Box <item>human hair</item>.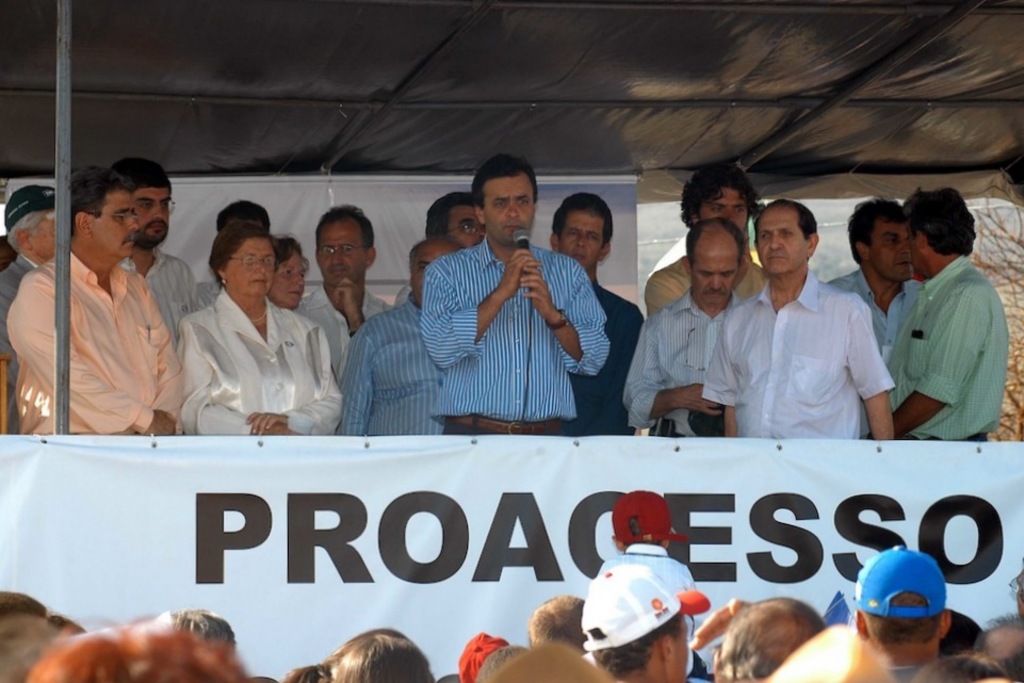
[x1=108, y1=155, x2=174, y2=193].
